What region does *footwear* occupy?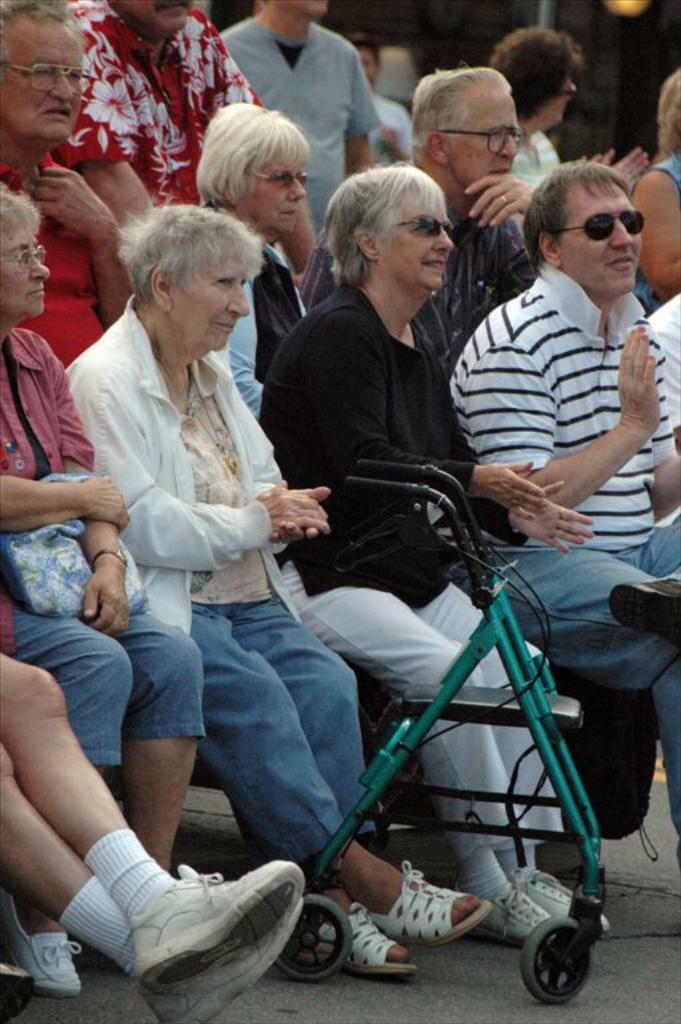
detection(376, 864, 488, 953).
